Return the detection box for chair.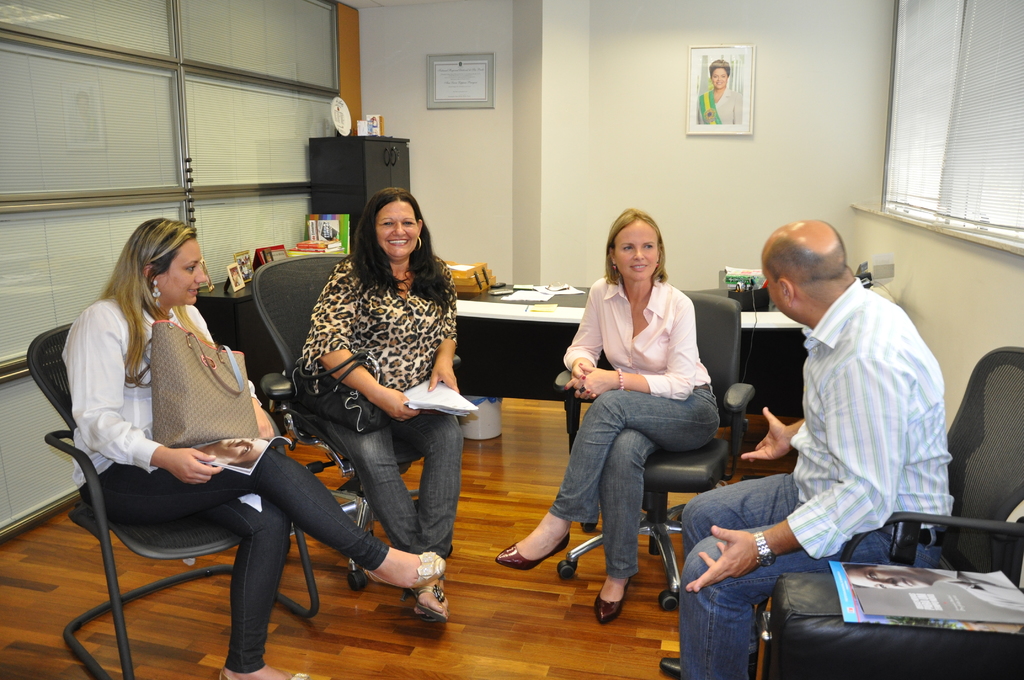
region(255, 250, 461, 585).
